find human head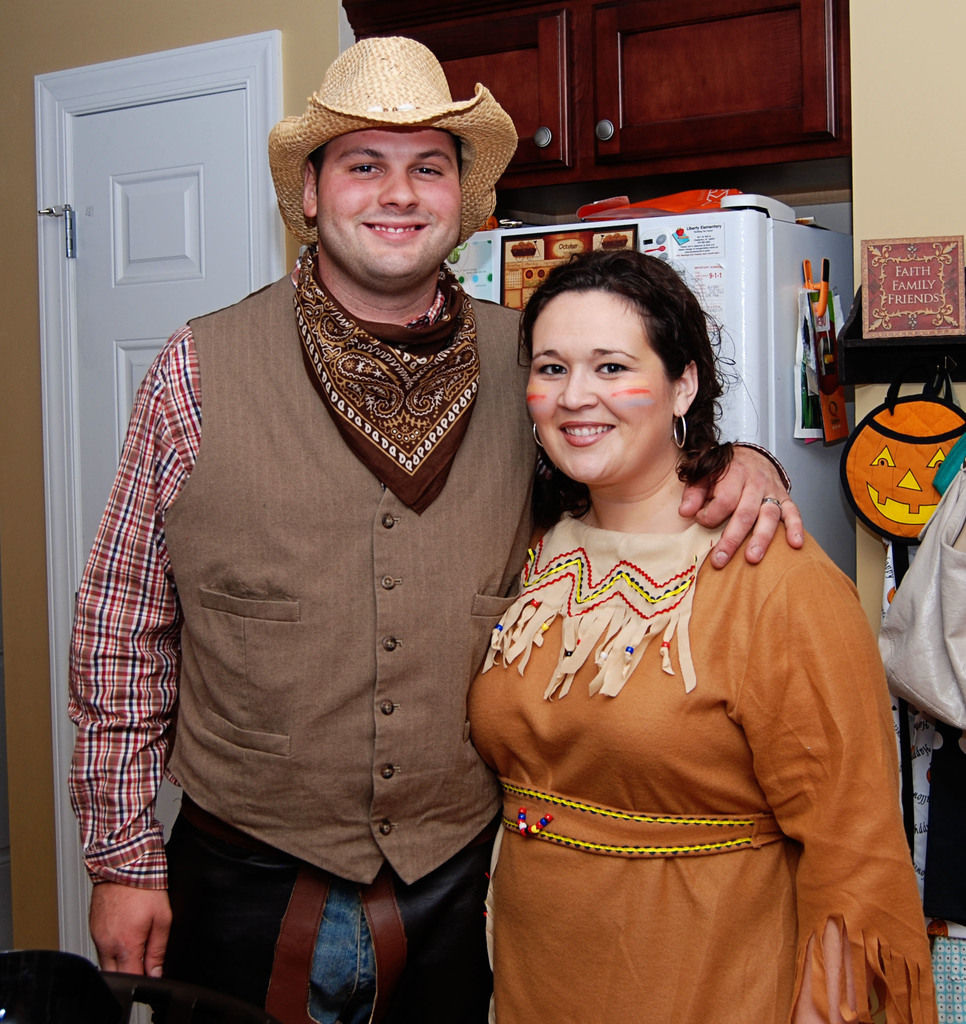
509:245:730:460
